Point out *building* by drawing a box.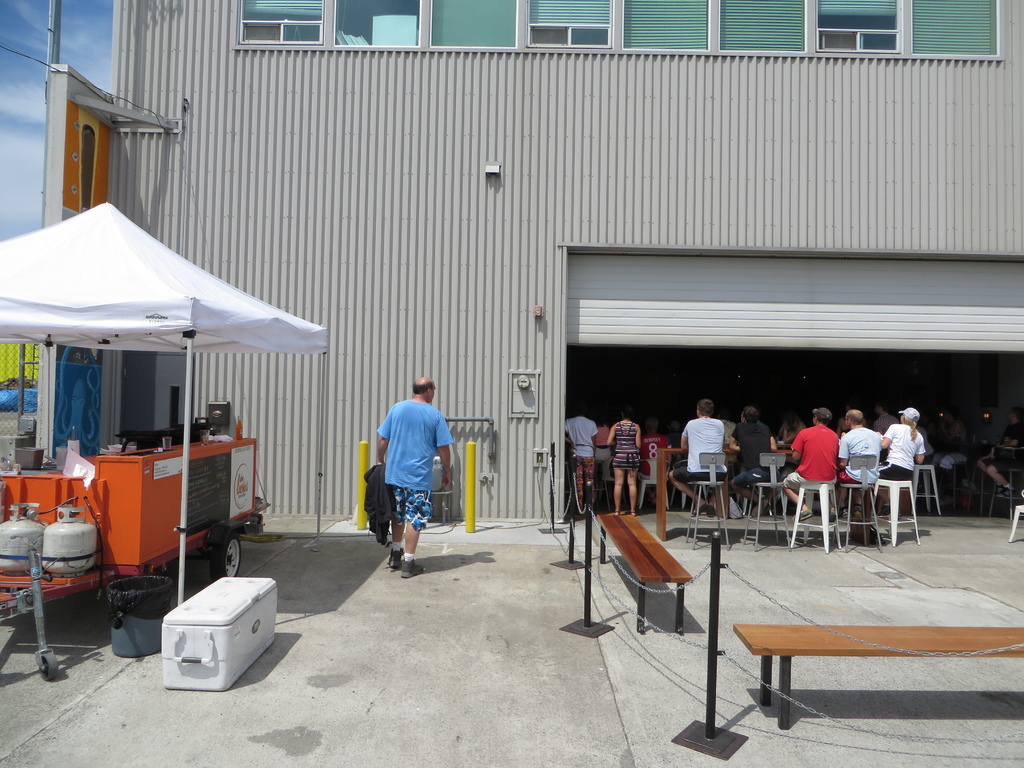
[32,0,1023,523].
